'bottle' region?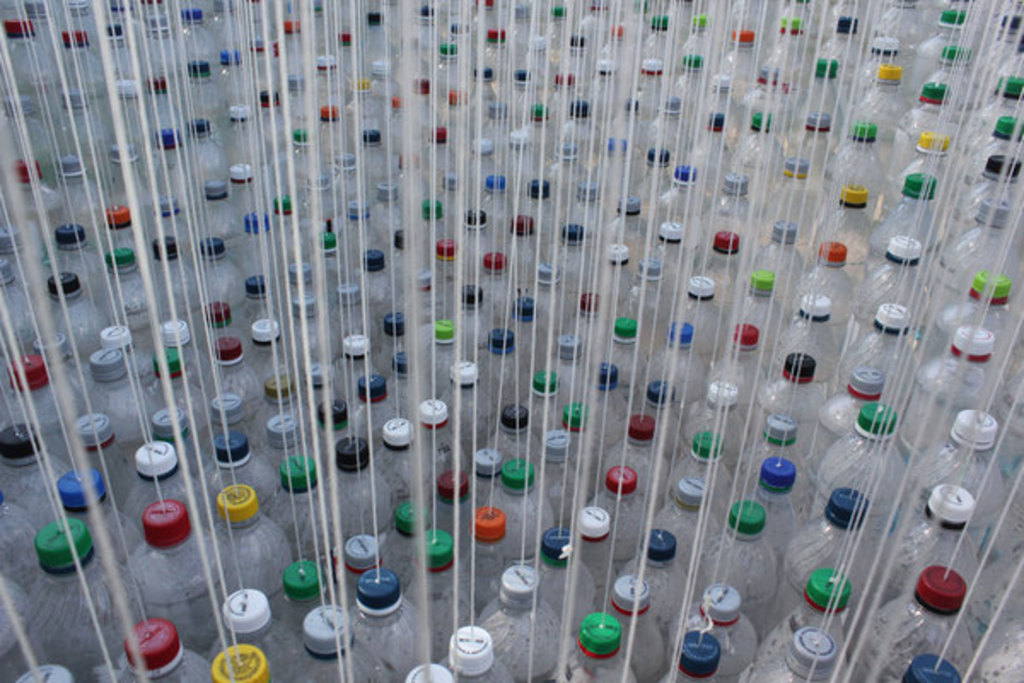
rect(872, 483, 988, 615)
